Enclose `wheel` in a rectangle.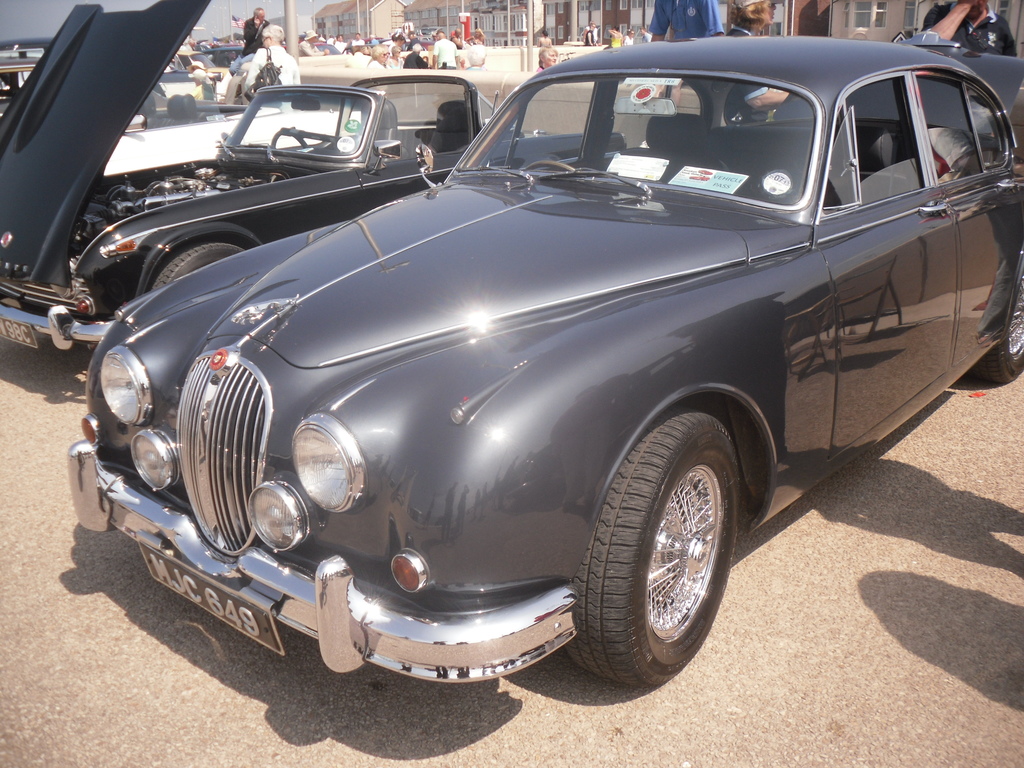
<box>141,252,243,296</box>.
